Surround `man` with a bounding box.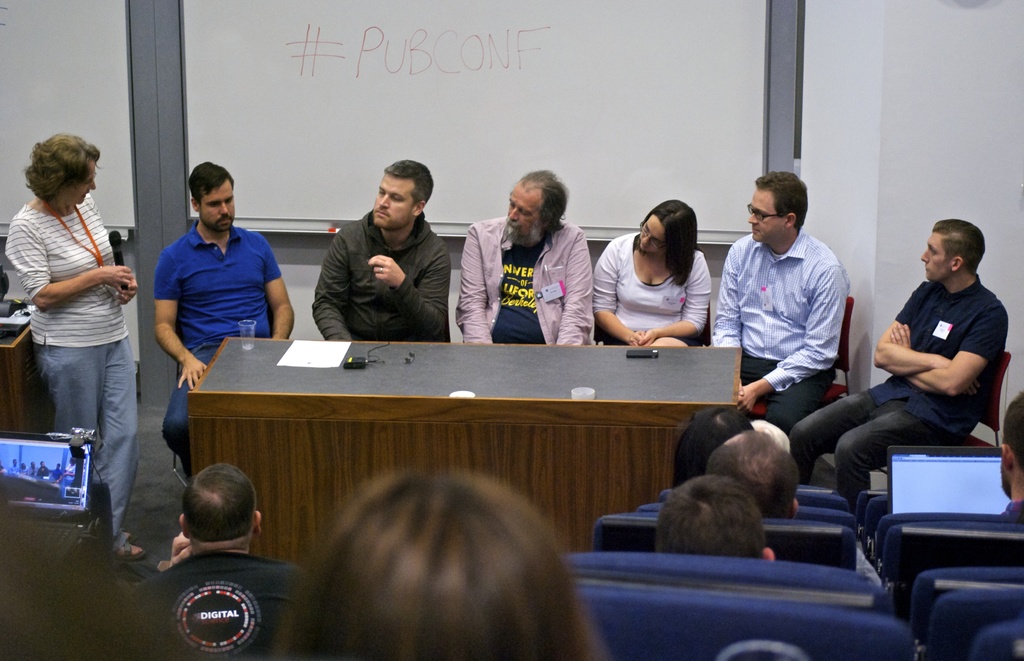
region(460, 173, 593, 343).
